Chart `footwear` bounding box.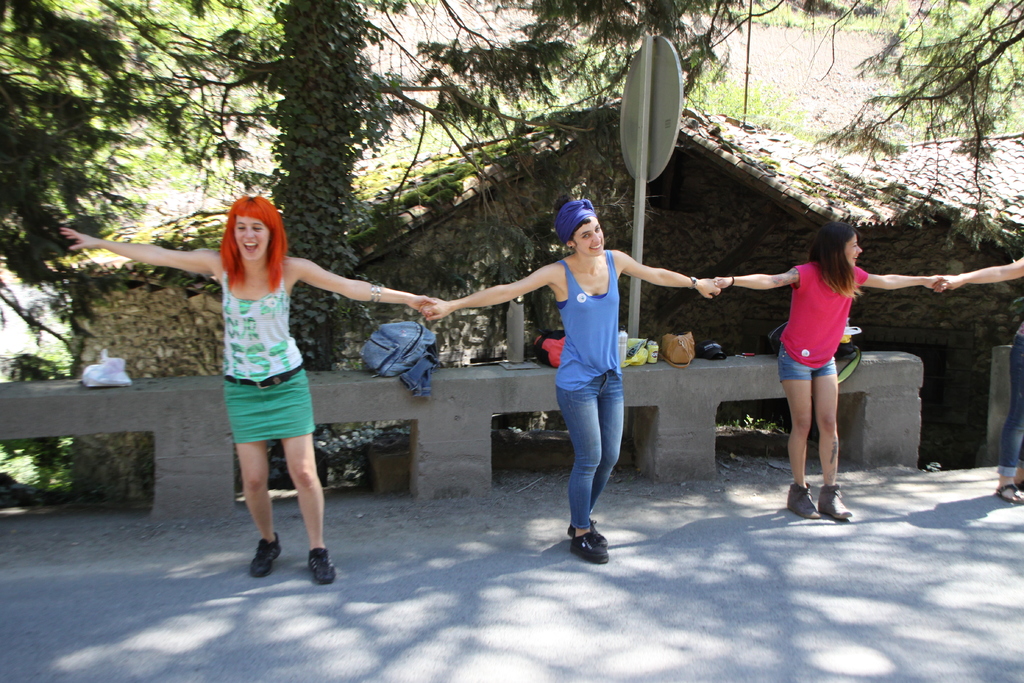
Charted: 249:531:283:577.
